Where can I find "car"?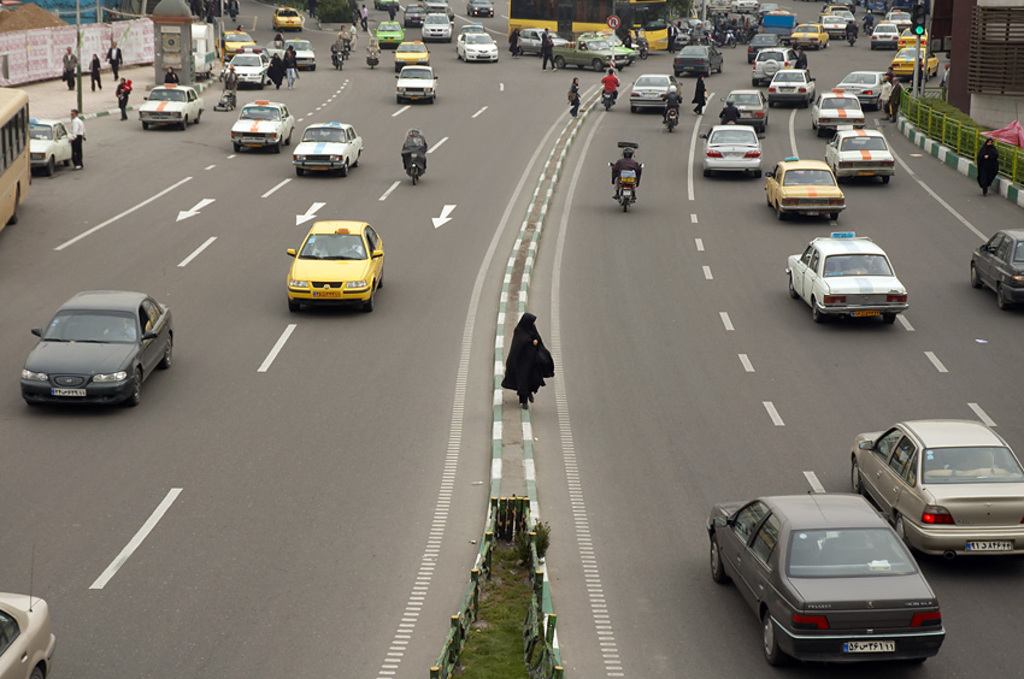
You can find it at 761 148 854 217.
